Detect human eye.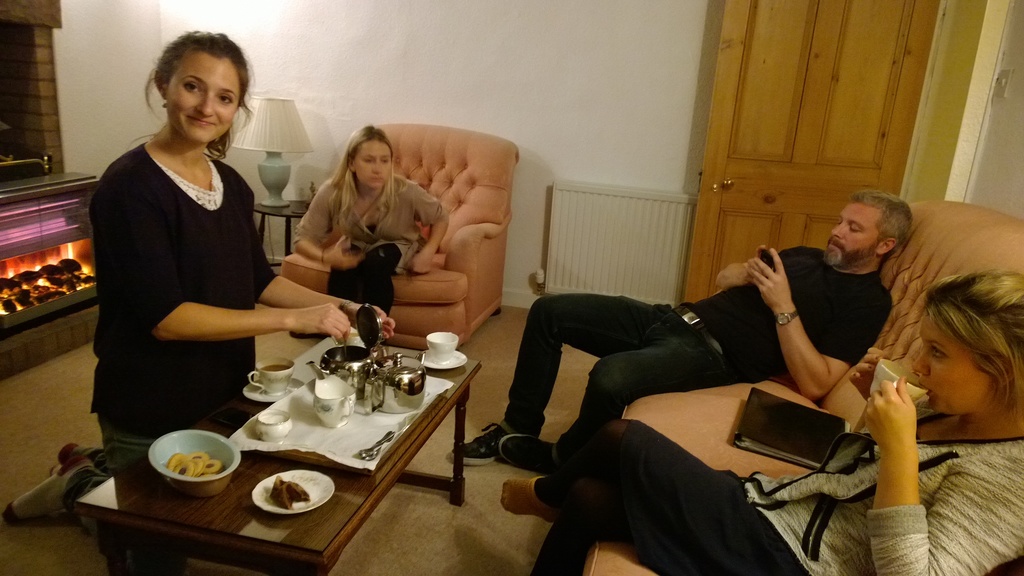
Detected at (left=929, top=346, right=949, bottom=362).
